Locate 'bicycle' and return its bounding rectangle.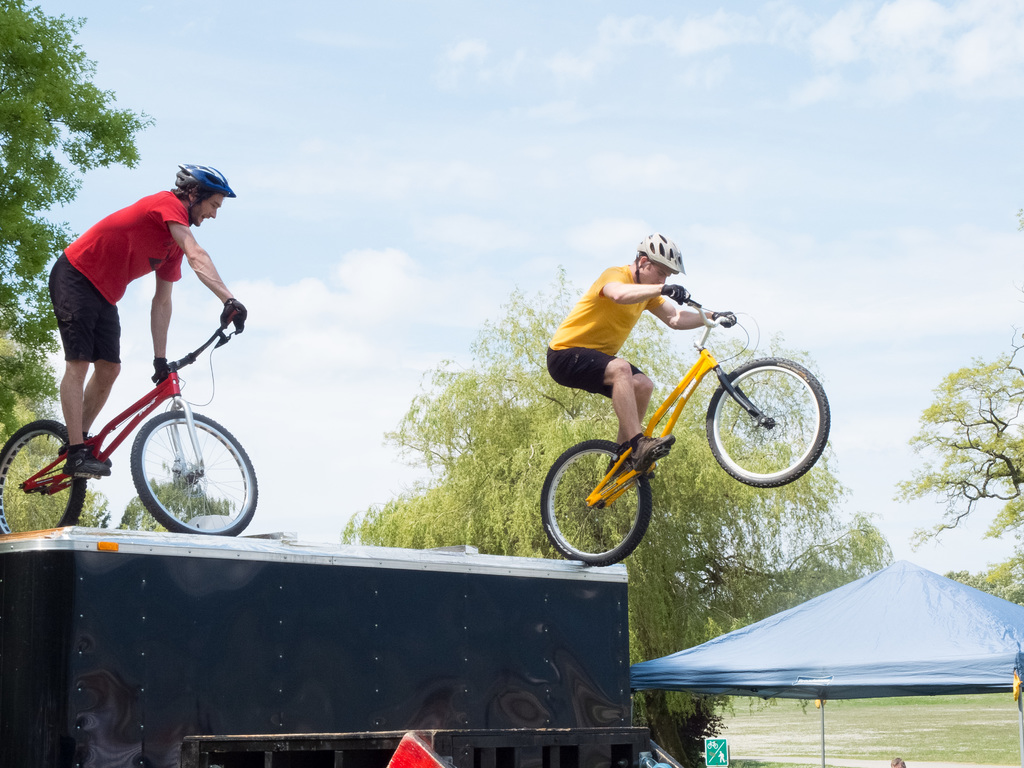
0/304/260/537.
